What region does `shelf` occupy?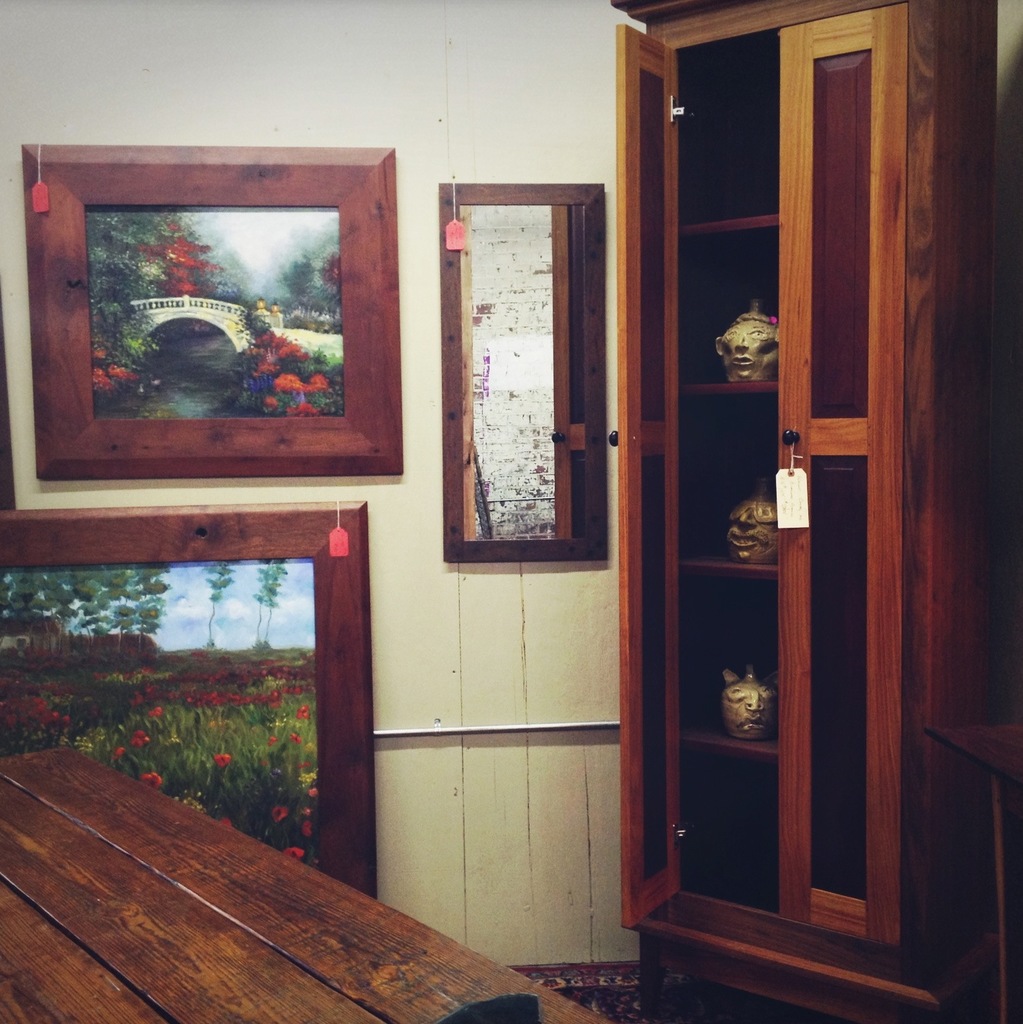
[x1=680, y1=32, x2=783, y2=227].
